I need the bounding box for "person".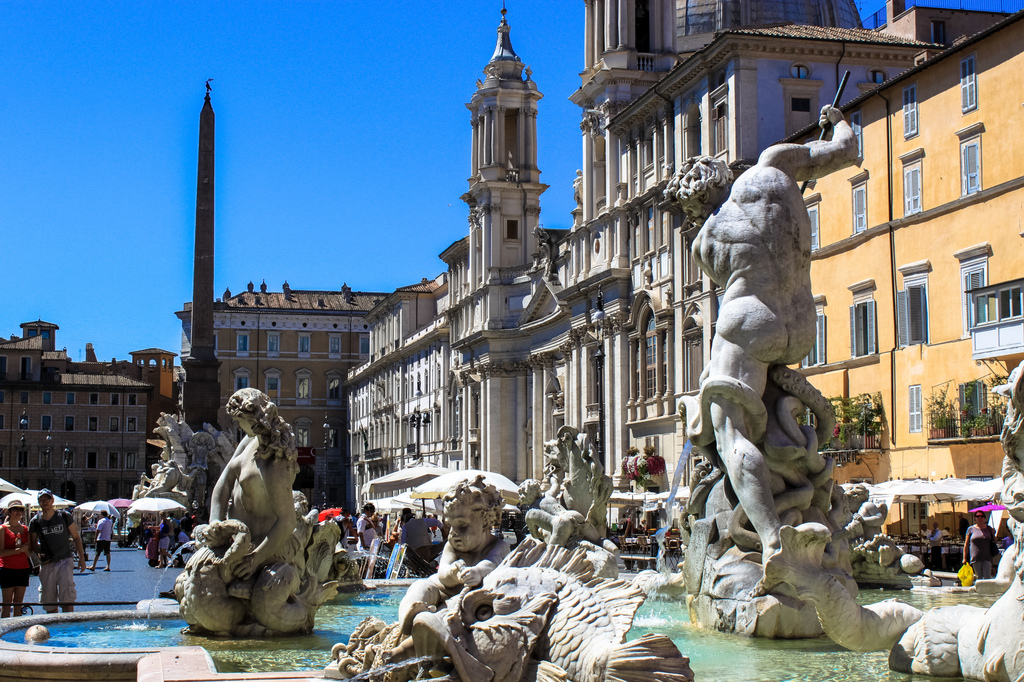
Here it is: 353/501/390/550.
